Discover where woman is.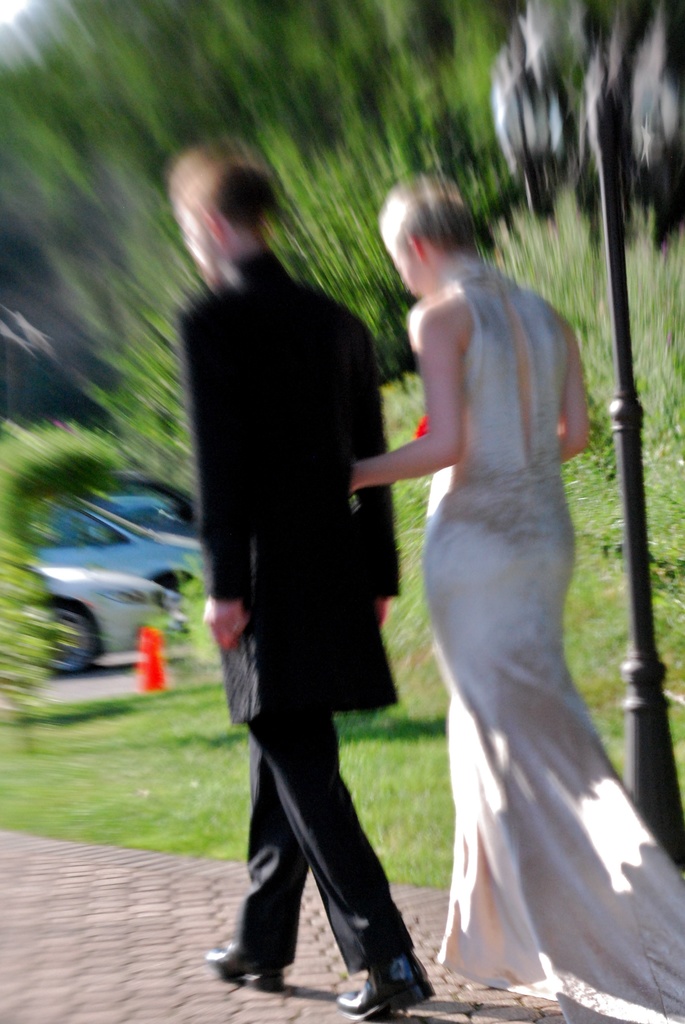
Discovered at <region>380, 208, 641, 994</region>.
